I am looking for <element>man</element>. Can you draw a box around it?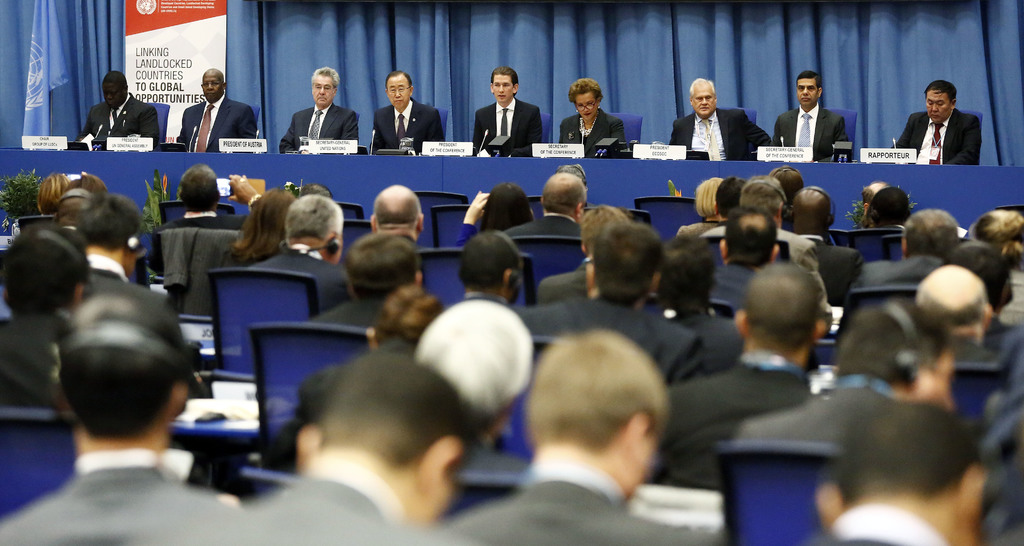
Sure, the bounding box is [left=458, top=227, right=527, bottom=306].
